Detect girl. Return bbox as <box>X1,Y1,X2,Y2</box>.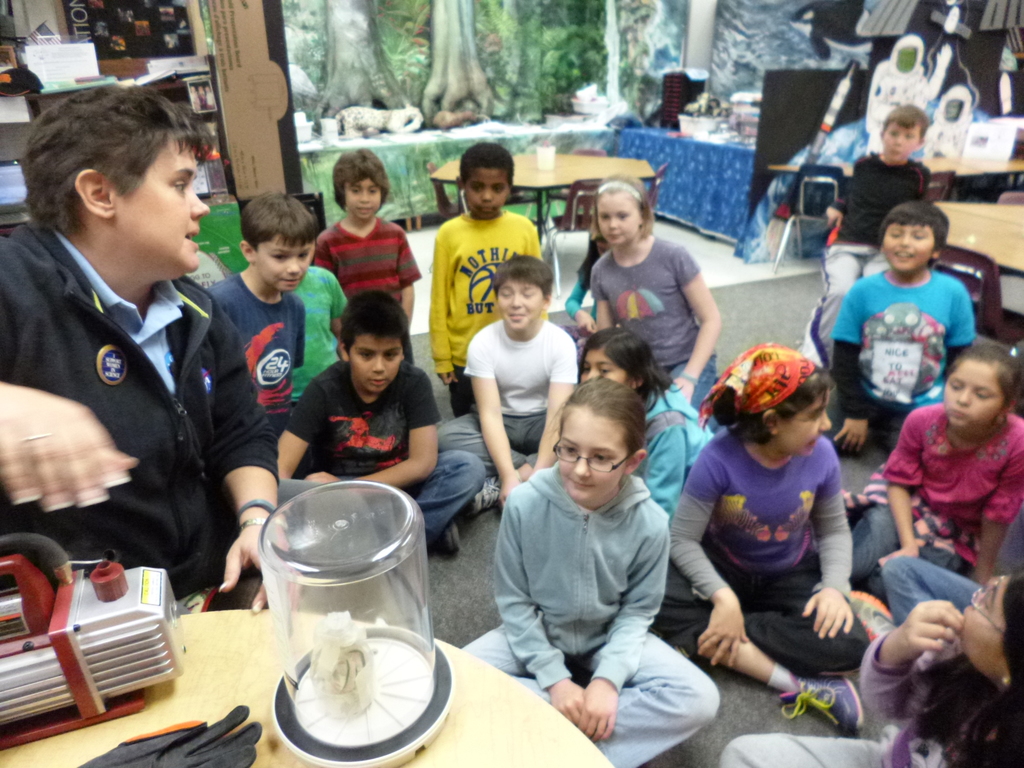
<box>575,328,714,518</box>.
